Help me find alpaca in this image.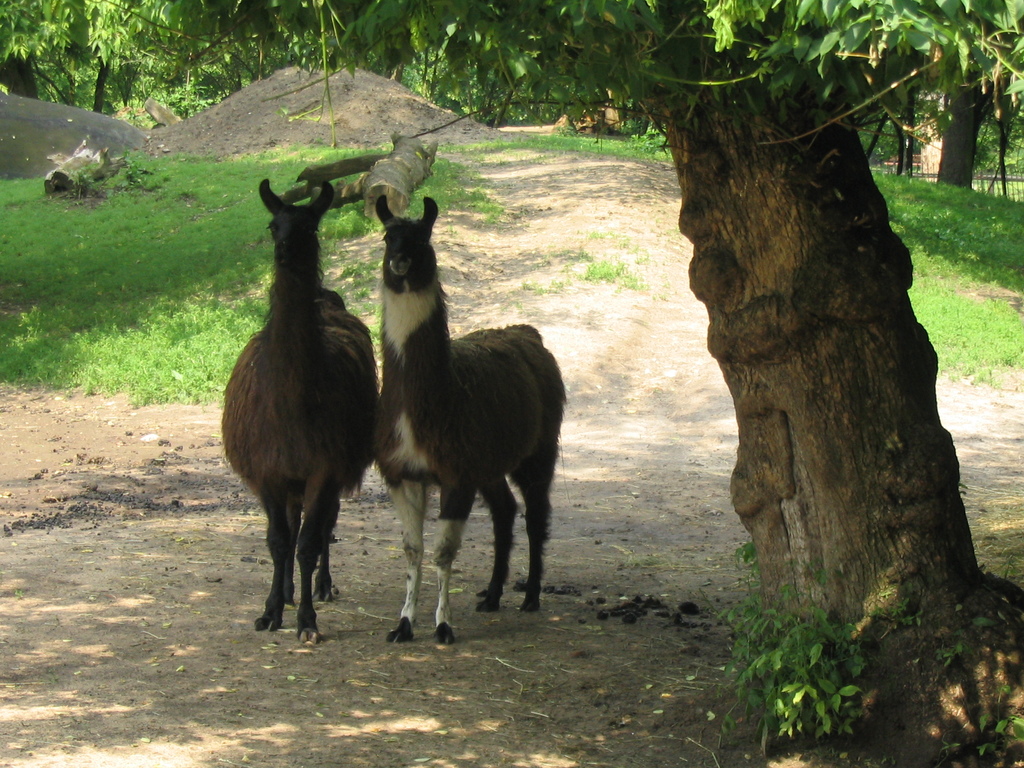
Found it: [220, 177, 380, 644].
